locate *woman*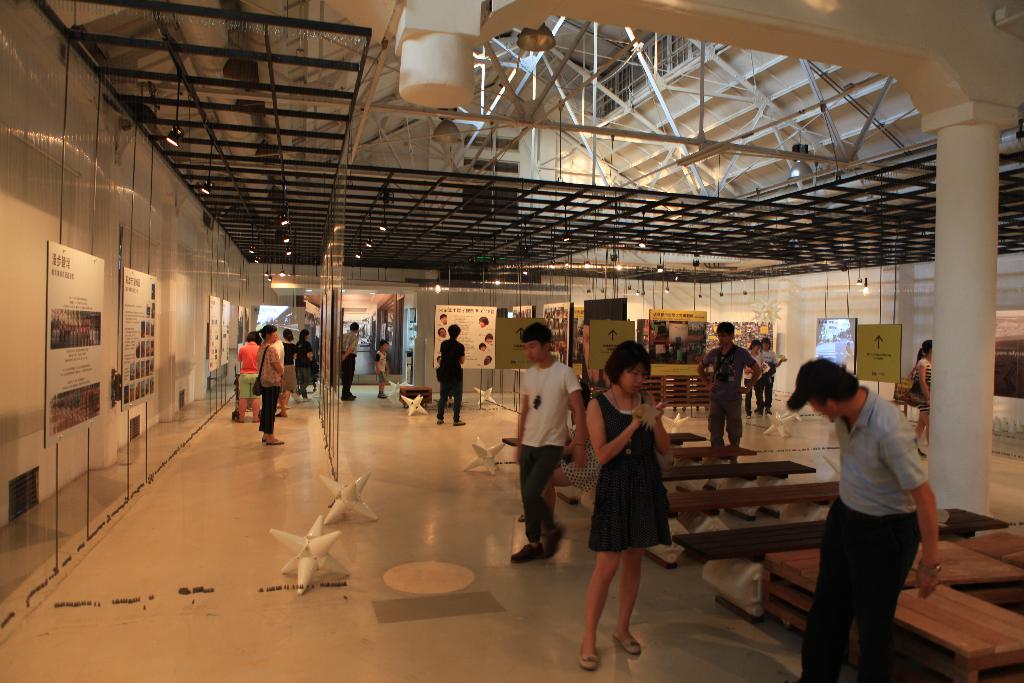
255,324,285,445
